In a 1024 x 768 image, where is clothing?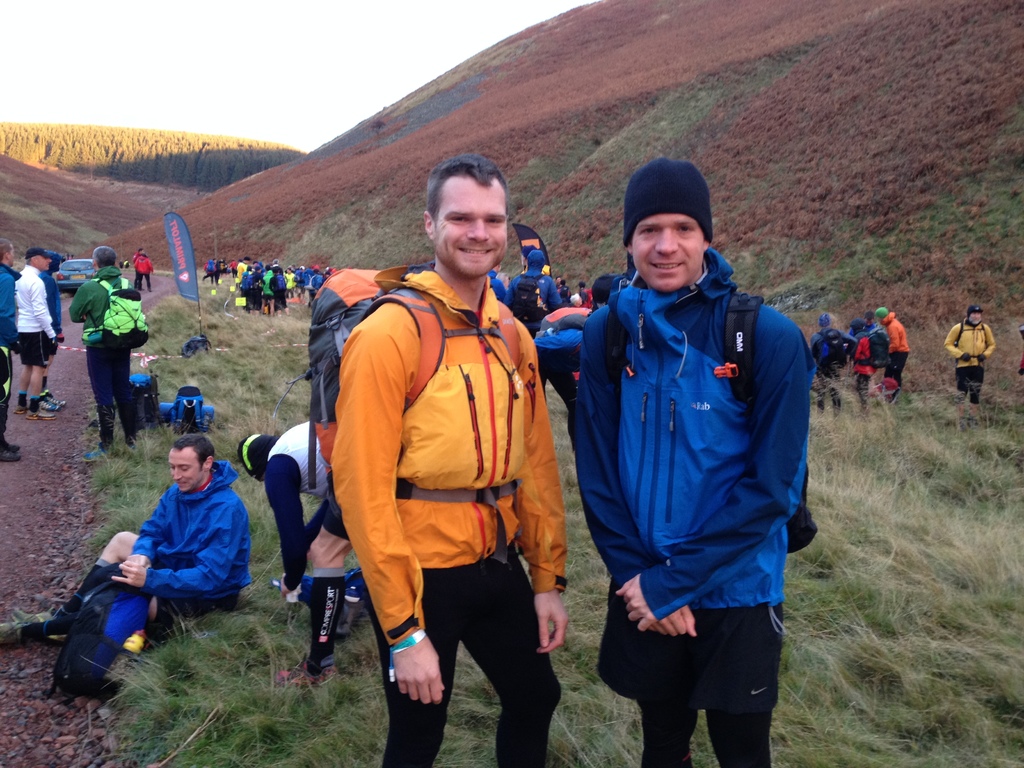
(129, 459, 260, 614).
